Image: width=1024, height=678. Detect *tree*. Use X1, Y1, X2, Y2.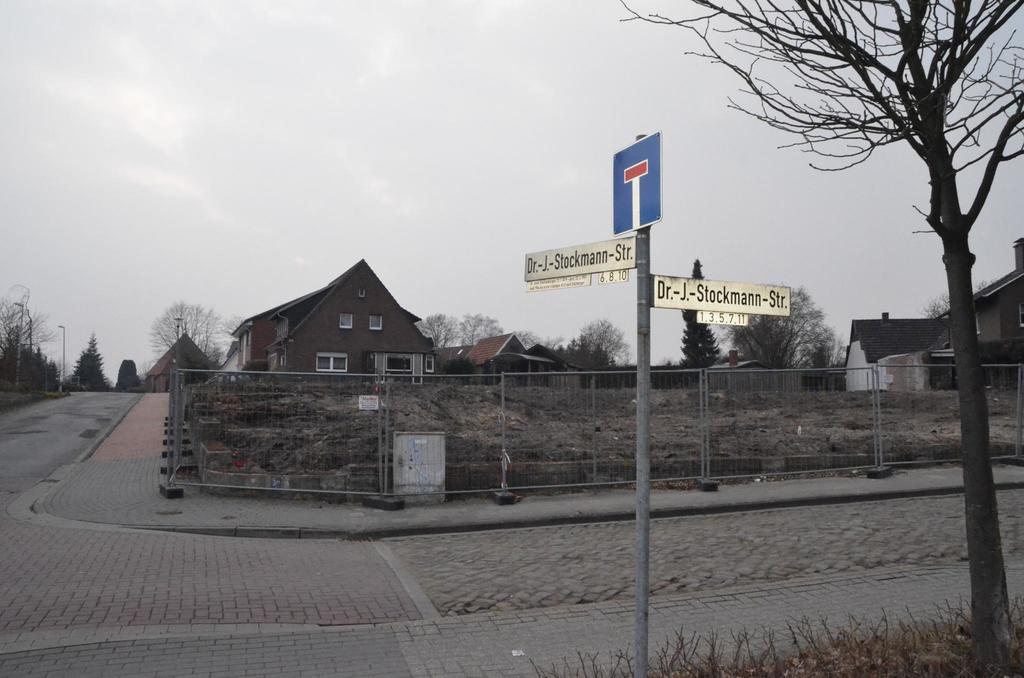
147, 301, 227, 367.
